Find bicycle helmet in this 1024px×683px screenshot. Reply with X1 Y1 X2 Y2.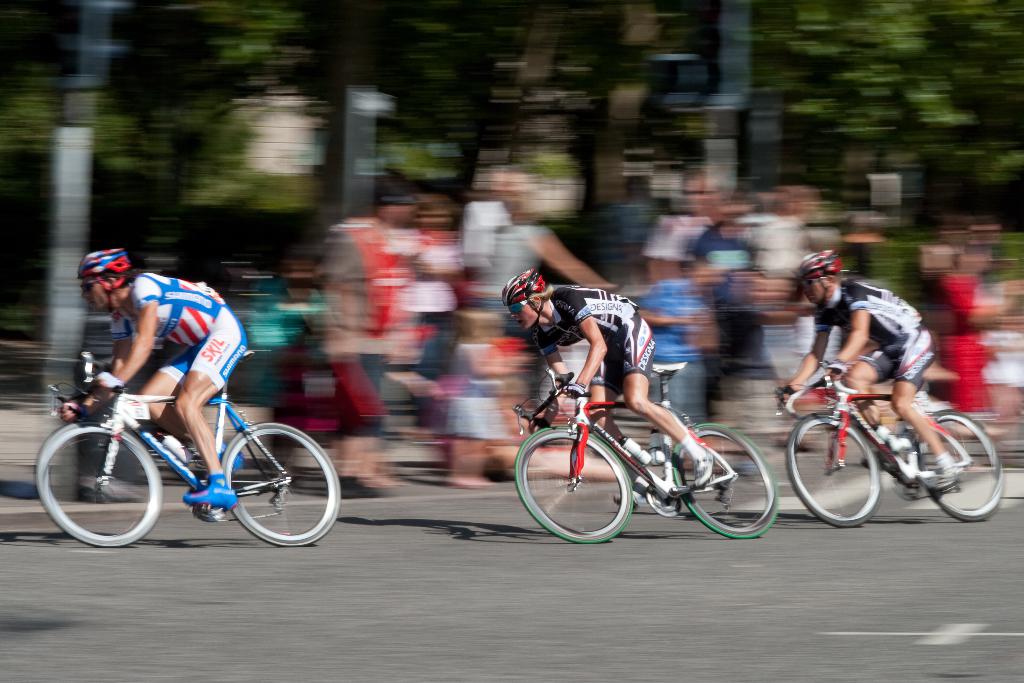
74 245 123 276.
